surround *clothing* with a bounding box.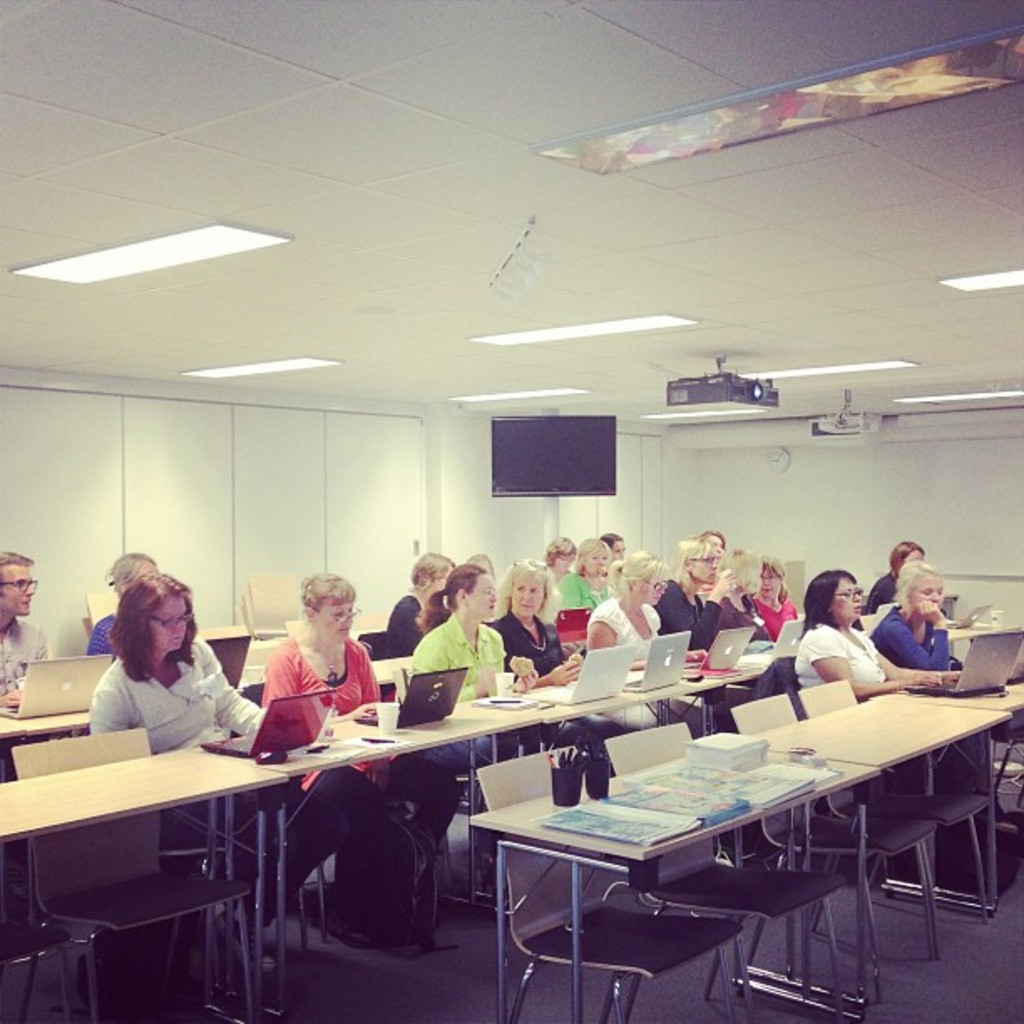
<box>82,607,117,656</box>.
